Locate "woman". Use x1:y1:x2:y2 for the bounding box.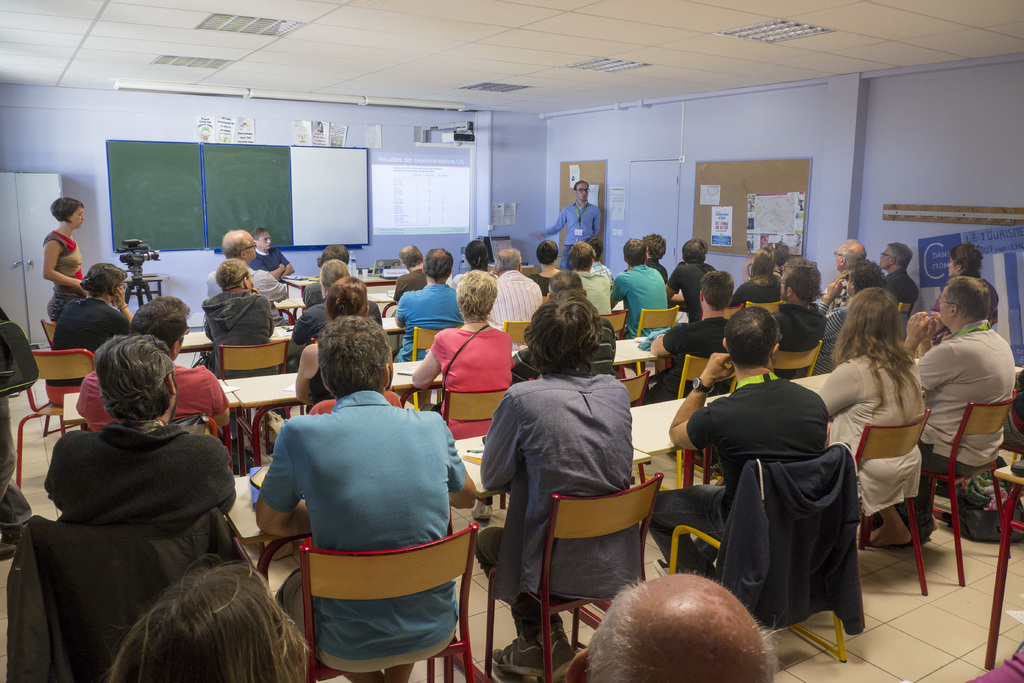
627:232:668:282.
